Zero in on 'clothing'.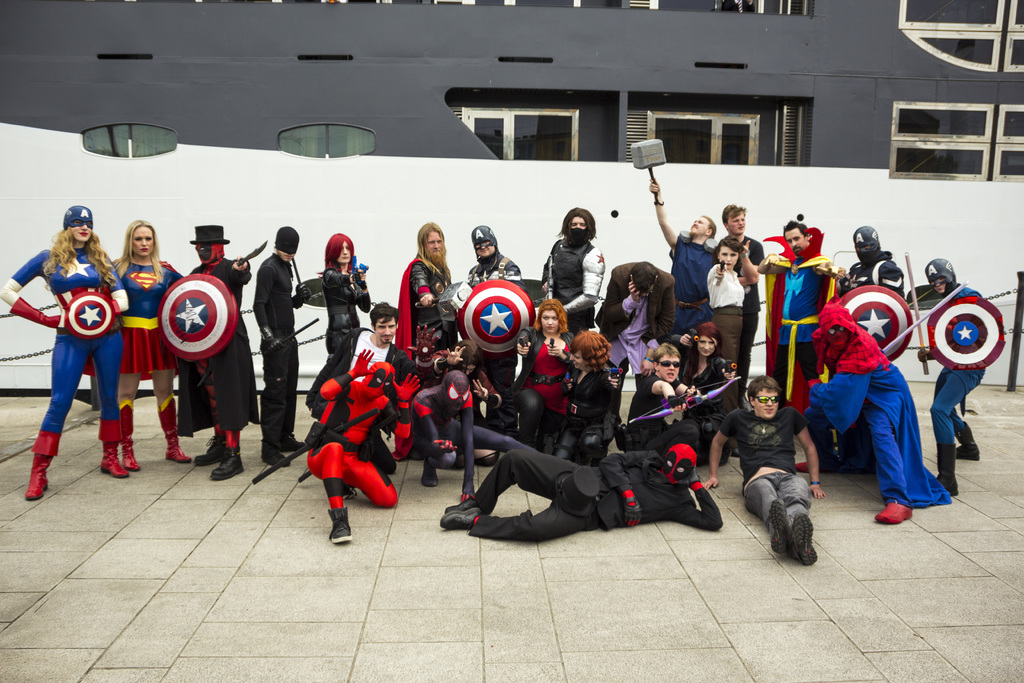
Zeroed in: box=[388, 258, 460, 388].
